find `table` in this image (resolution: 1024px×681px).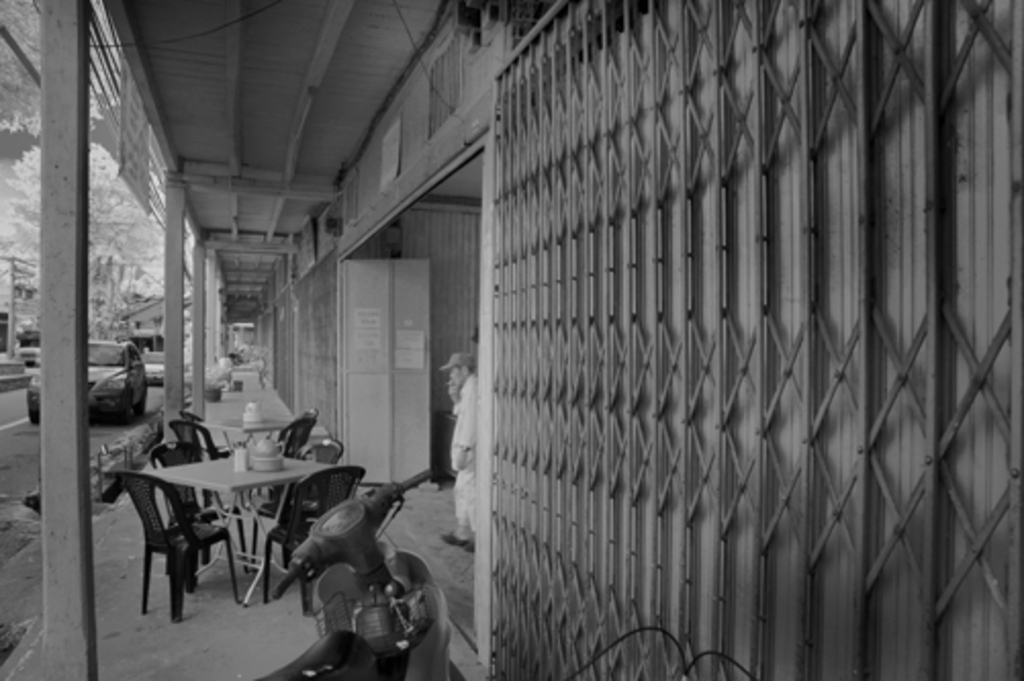
(x1=186, y1=407, x2=300, y2=440).
